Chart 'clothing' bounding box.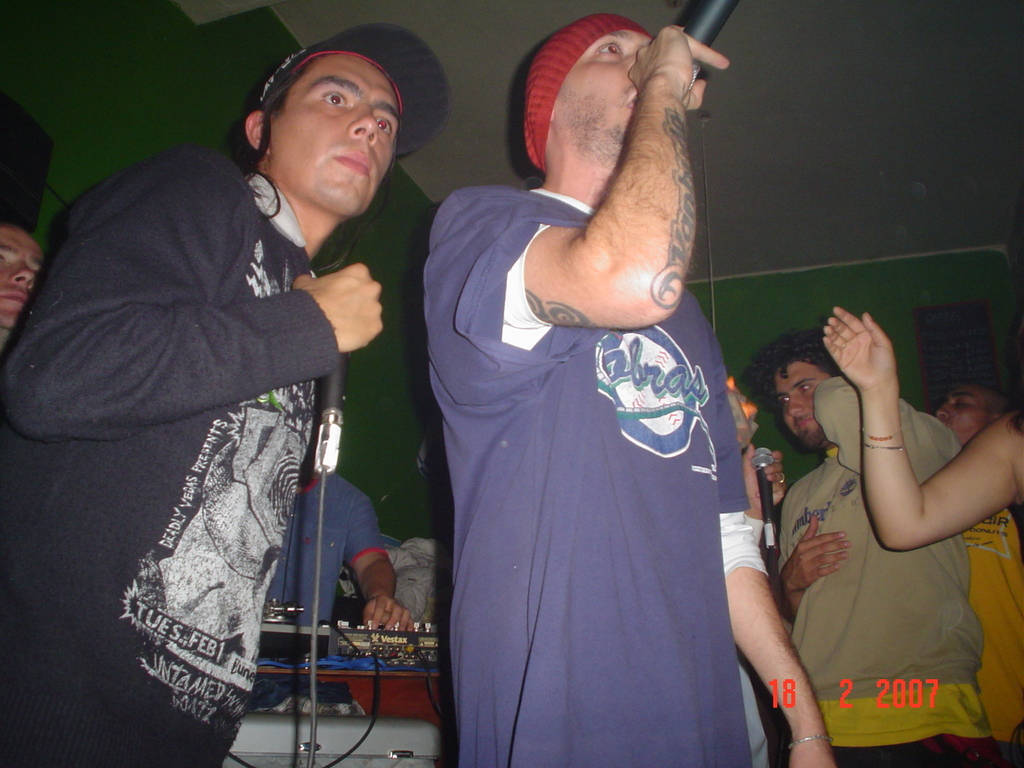
Charted: 0,142,342,767.
